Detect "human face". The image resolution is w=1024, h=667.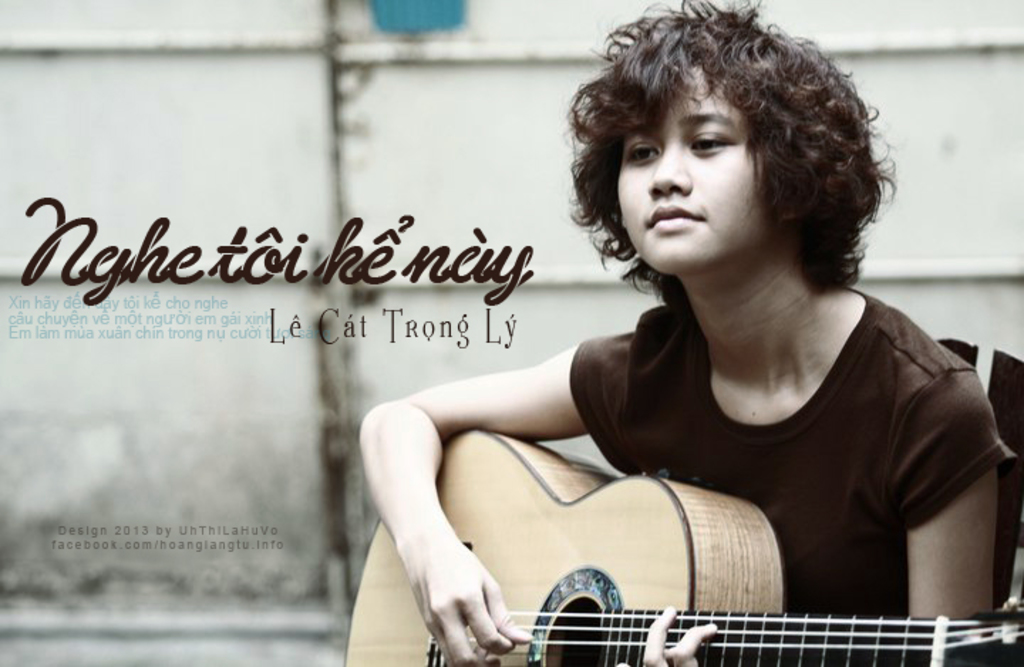
<bbox>617, 65, 778, 273</bbox>.
